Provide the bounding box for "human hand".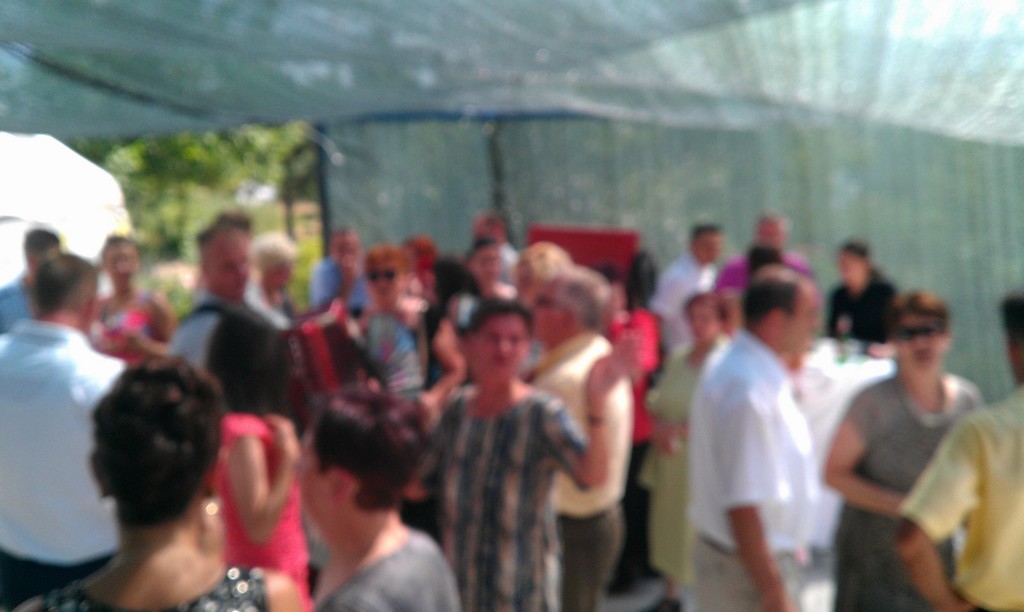
locate(267, 418, 303, 470).
